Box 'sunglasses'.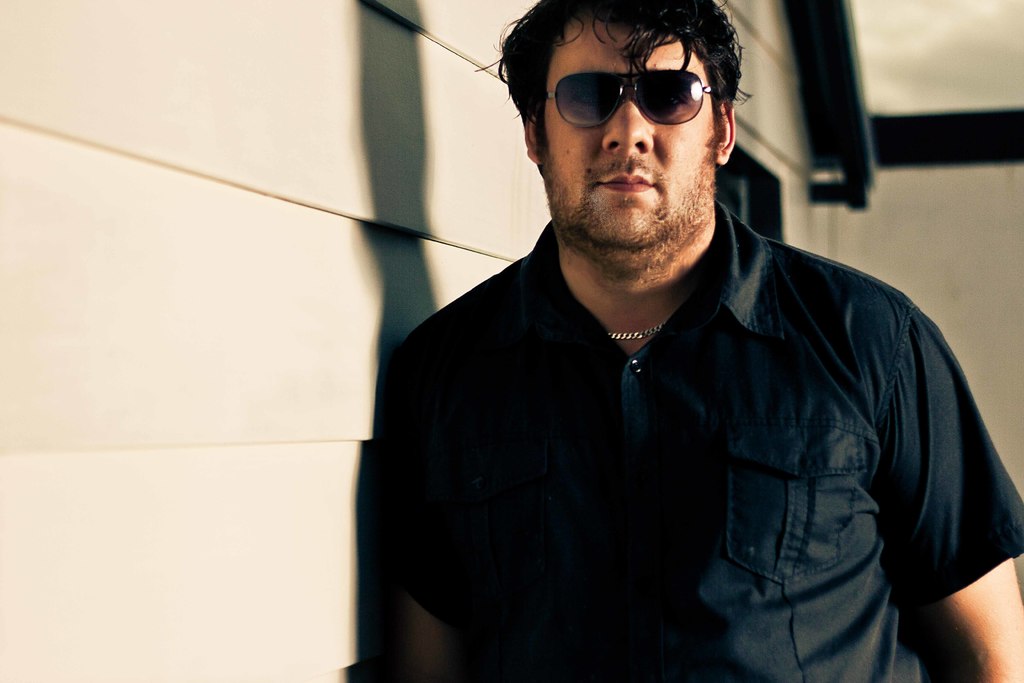
bbox=(548, 69, 713, 129).
